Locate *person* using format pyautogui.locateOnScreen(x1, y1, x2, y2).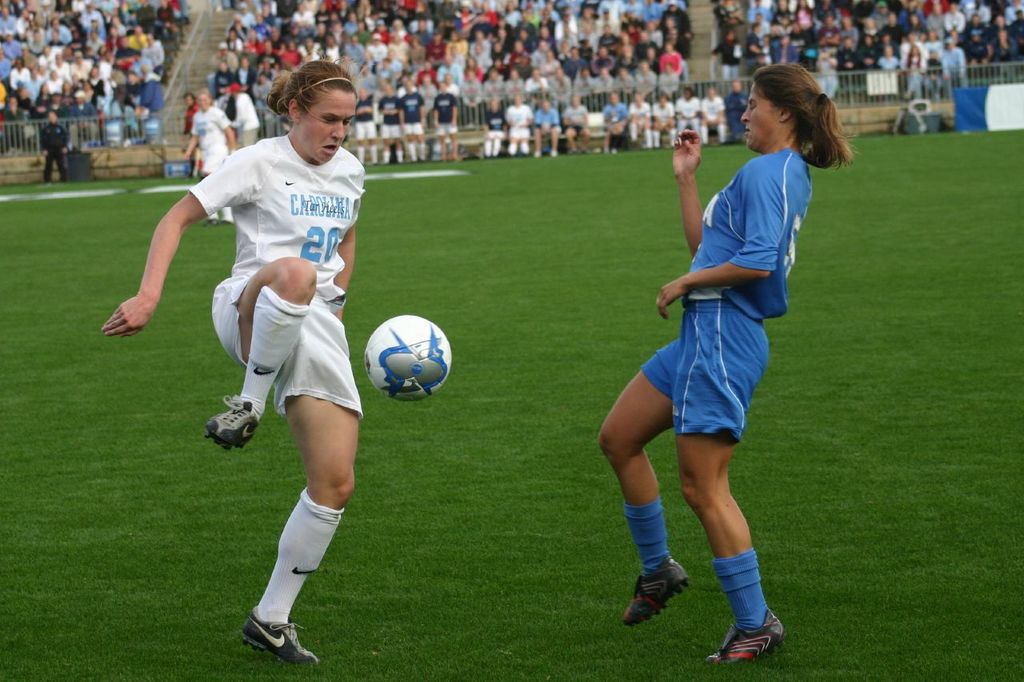
pyautogui.locateOnScreen(601, 62, 857, 663).
